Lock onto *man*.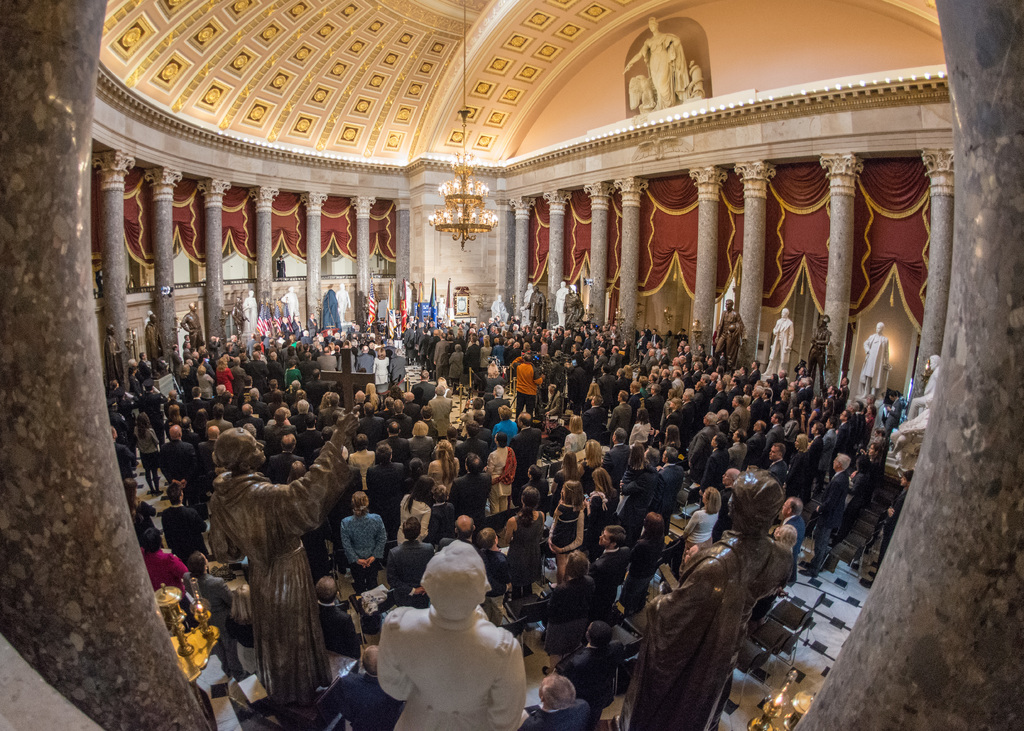
Locked: x1=538, y1=382, x2=568, y2=417.
